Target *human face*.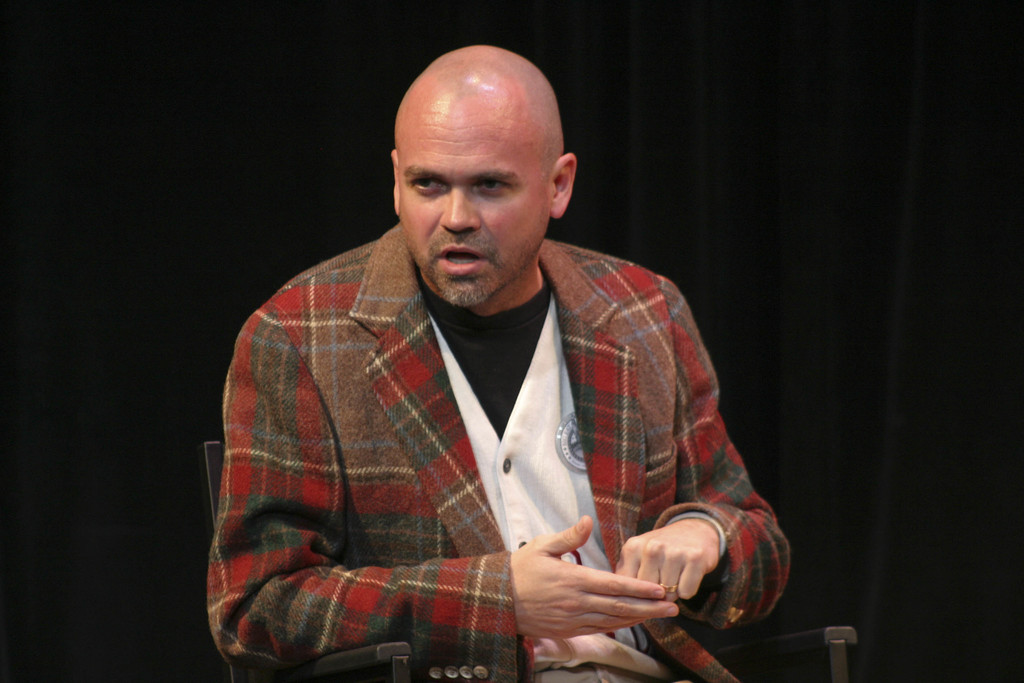
Target region: 397:105:555:304.
